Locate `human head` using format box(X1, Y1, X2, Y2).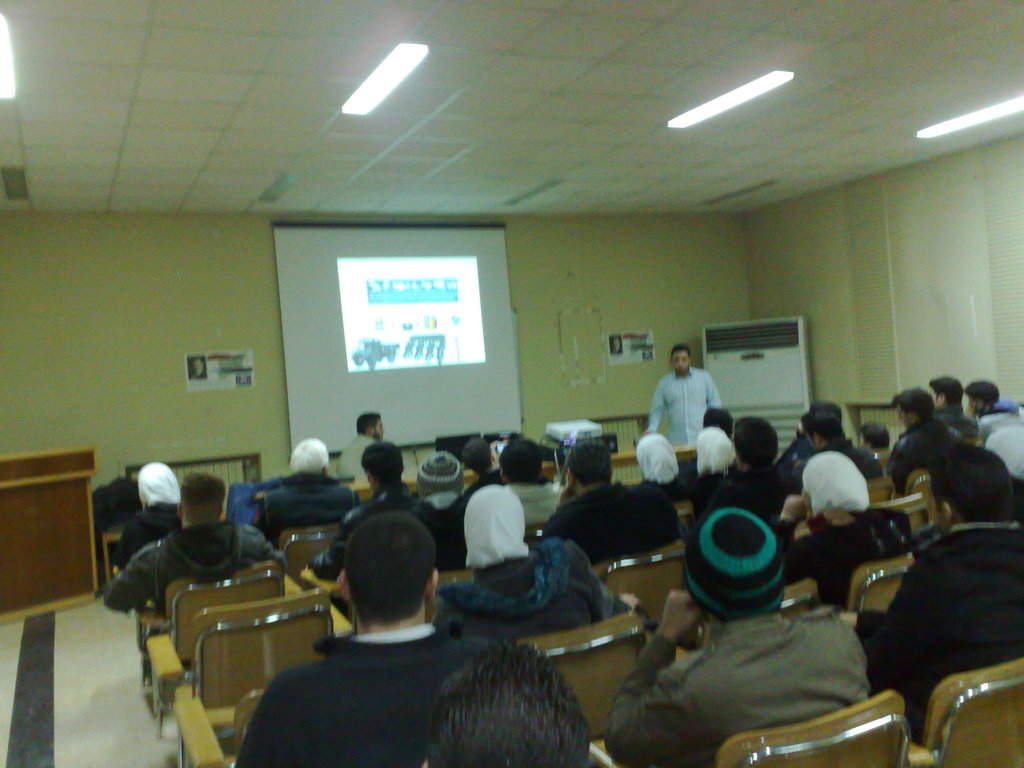
box(290, 436, 328, 477).
